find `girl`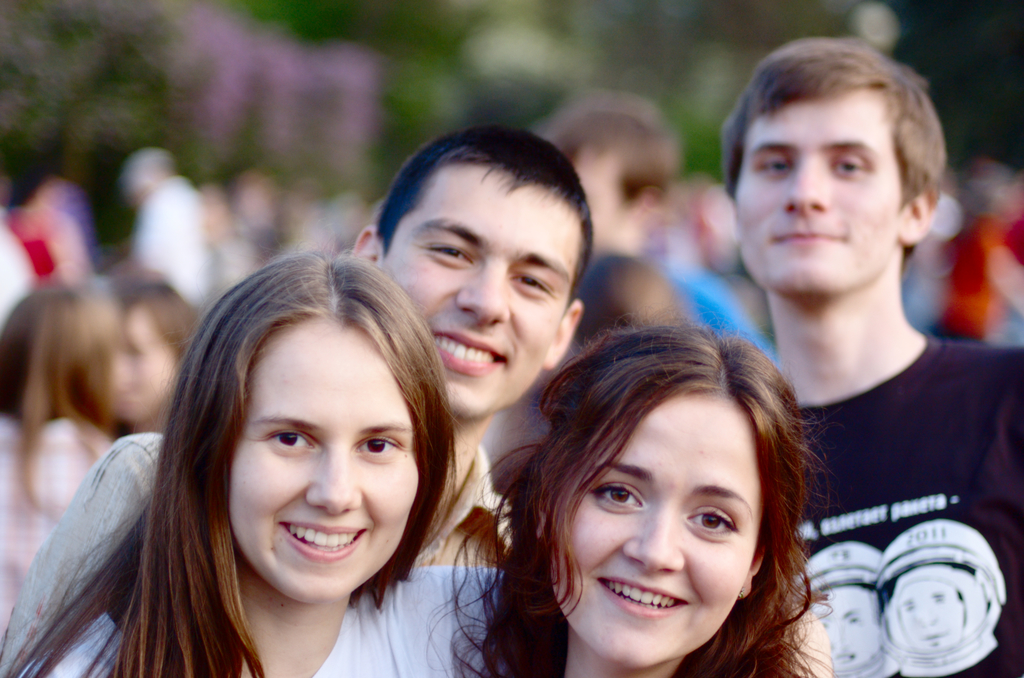
(x1=50, y1=231, x2=509, y2=677)
